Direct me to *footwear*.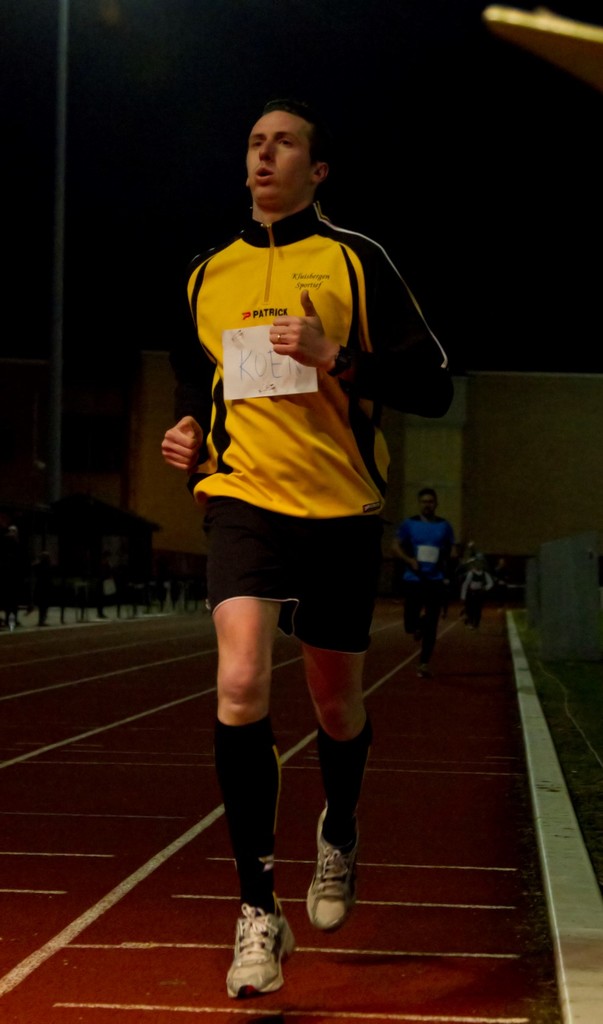
Direction: detection(307, 803, 379, 932).
